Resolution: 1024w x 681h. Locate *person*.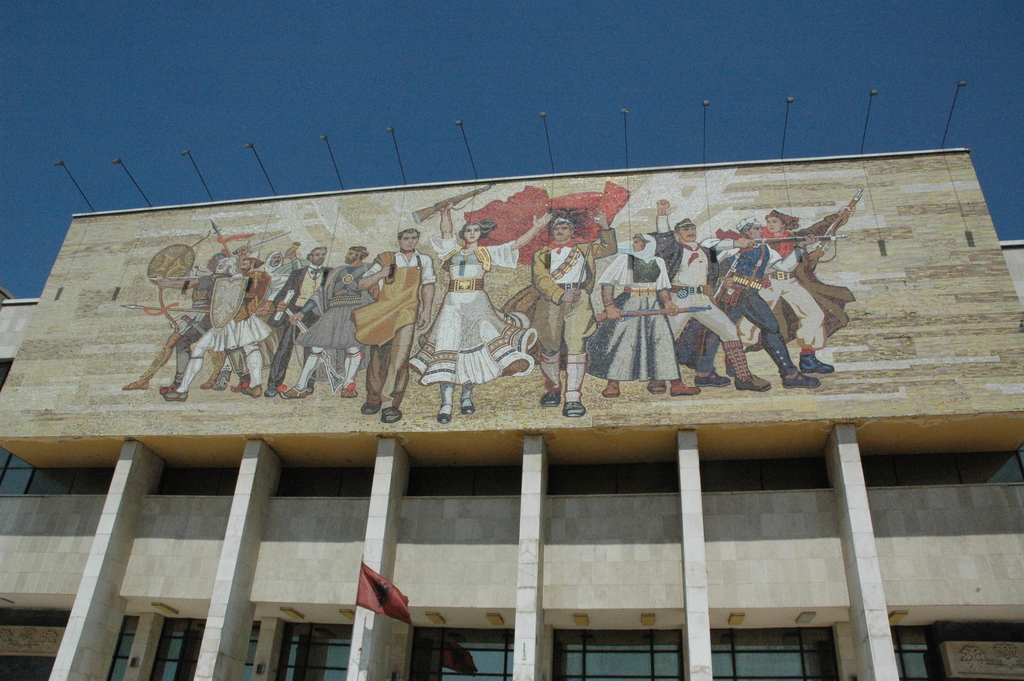
275, 245, 375, 398.
